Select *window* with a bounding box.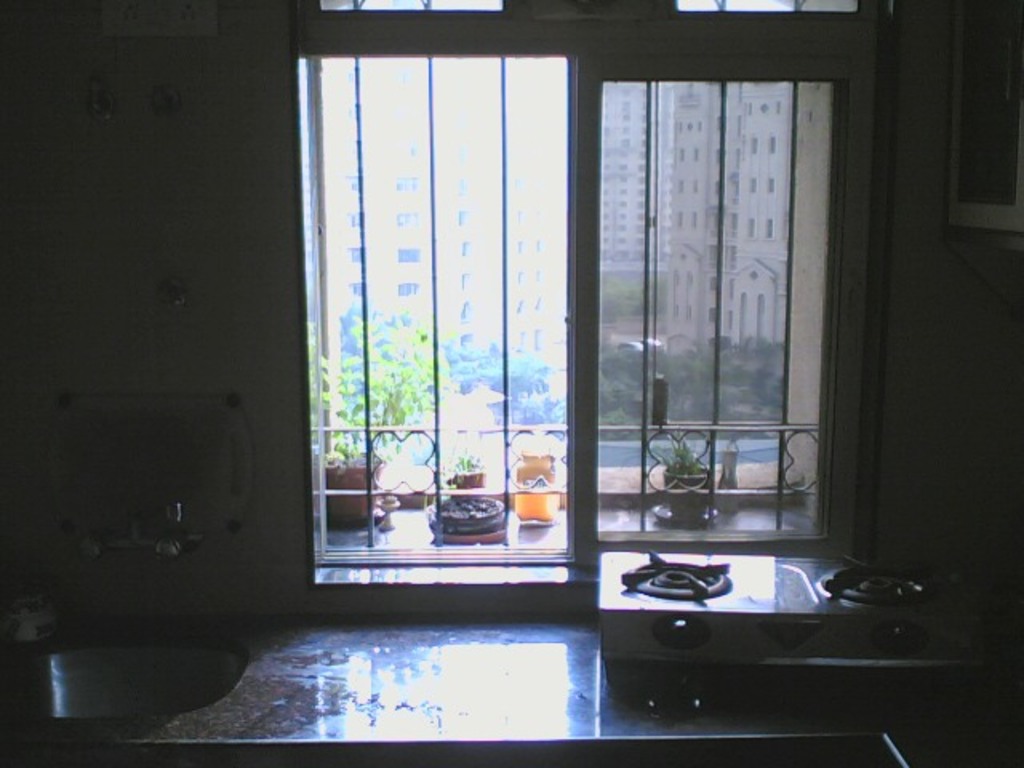
{"x1": 693, "y1": 118, "x2": 706, "y2": 134}.
